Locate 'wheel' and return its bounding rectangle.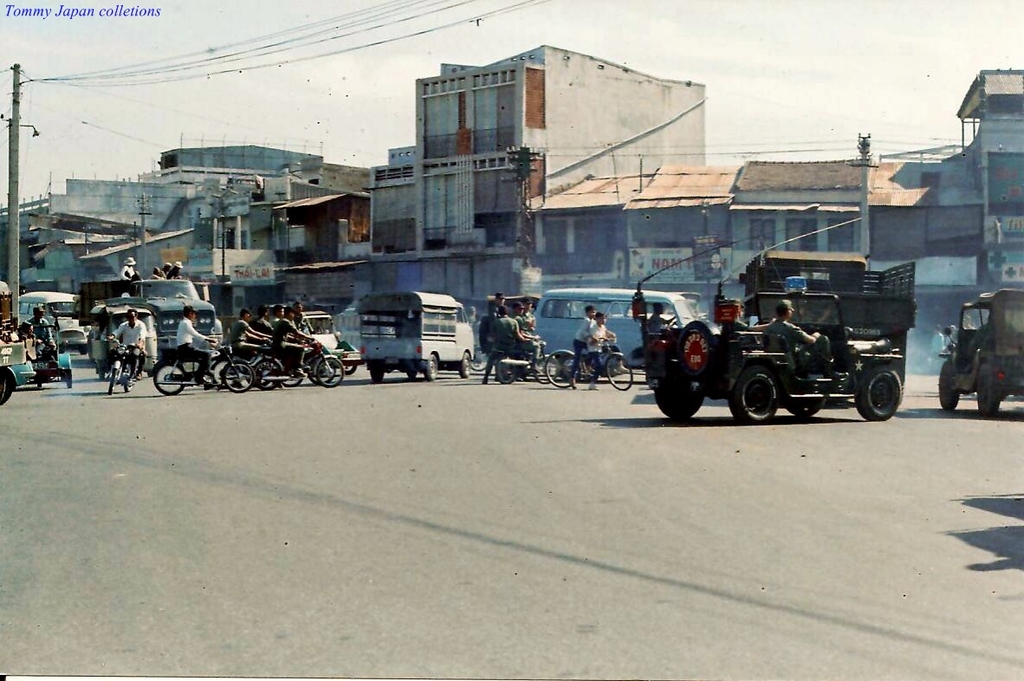
<region>282, 374, 302, 385</region>.
